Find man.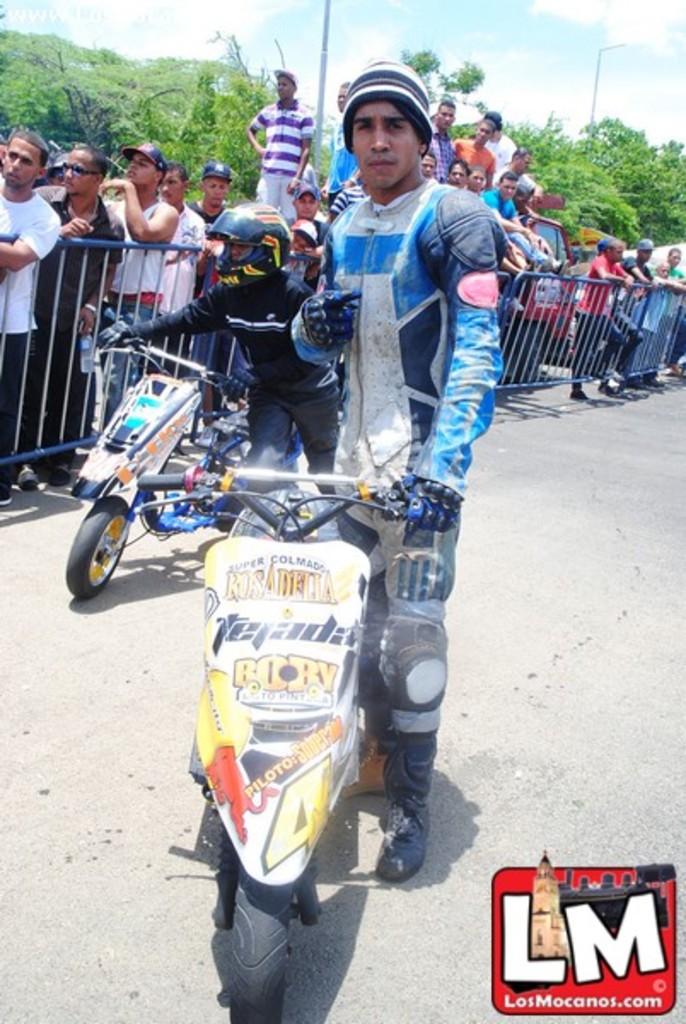
region(244, 72, 319, 224).
